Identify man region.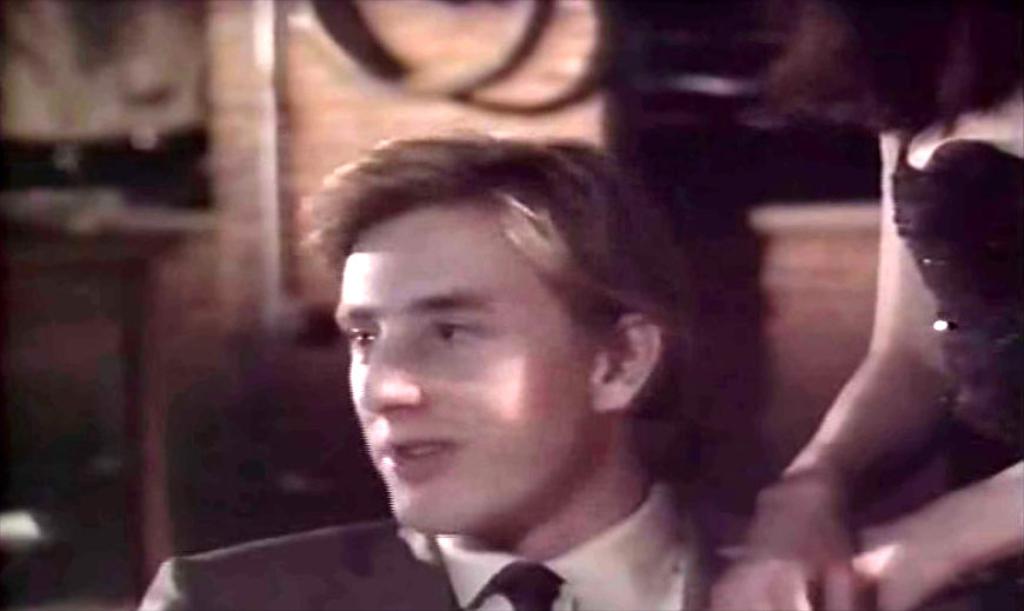
Region: 240,87,863,610.
